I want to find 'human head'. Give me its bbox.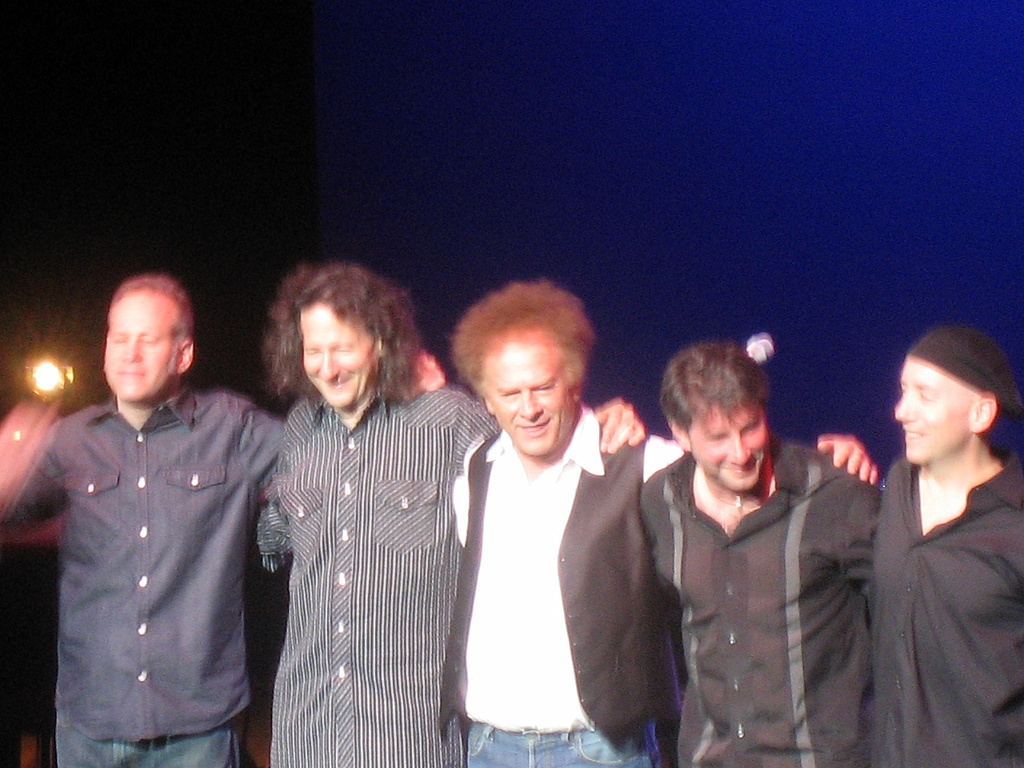
rect(450, 296, 596, 467).
